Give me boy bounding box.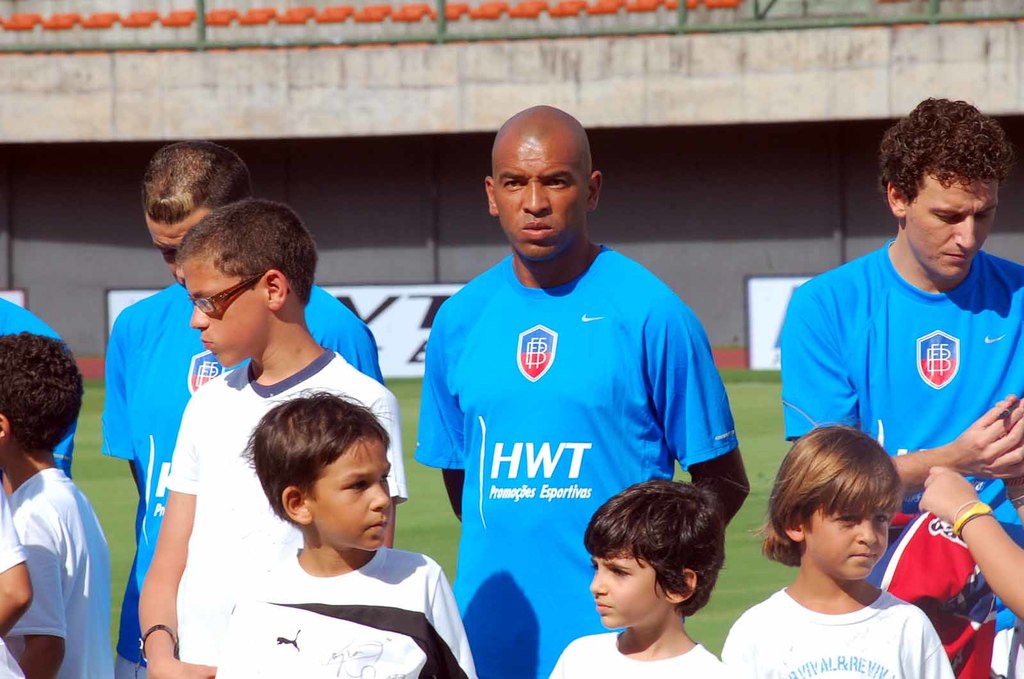
743,427,957,678.
